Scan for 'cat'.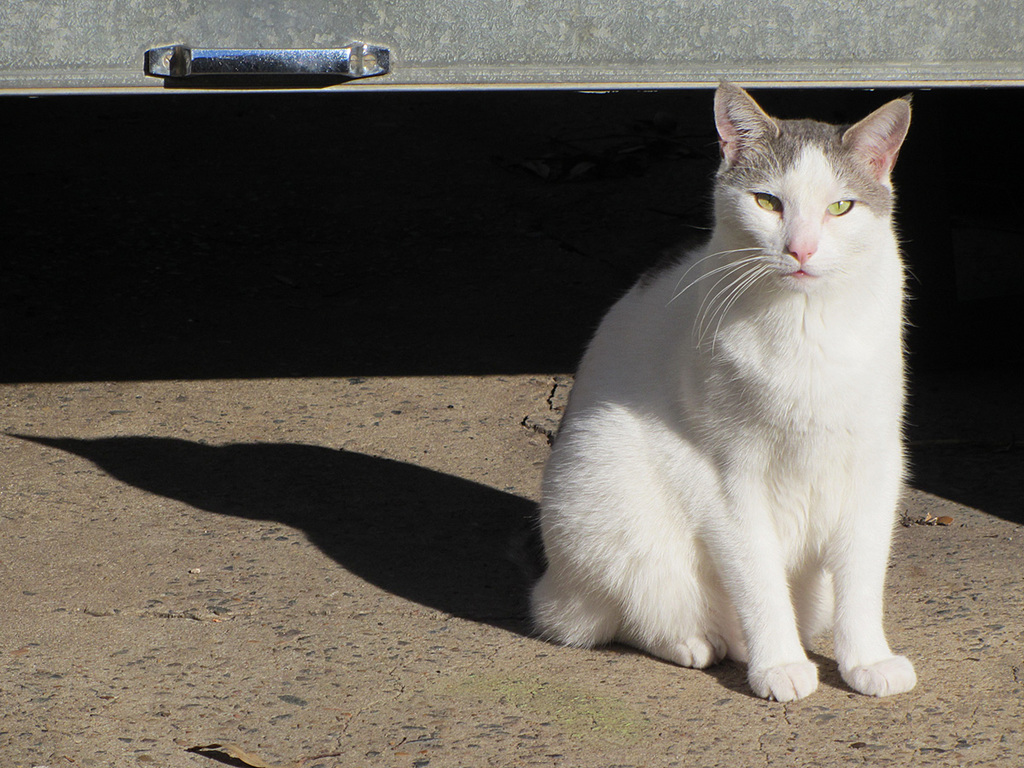
Scan result: l=529, t=74, r=912, b=707.
